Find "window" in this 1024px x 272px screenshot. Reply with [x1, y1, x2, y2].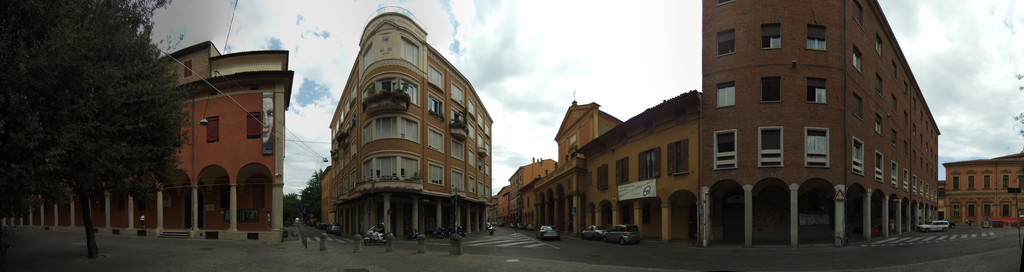
[875, 33, 884, 61].
